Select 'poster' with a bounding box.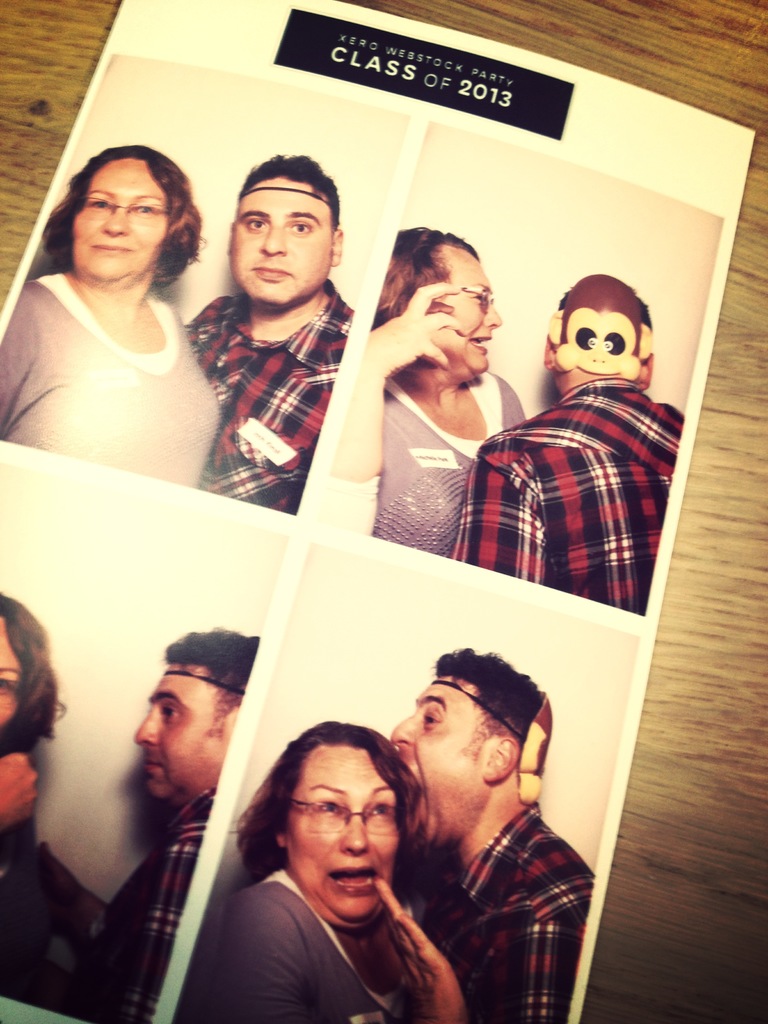
(0,0,755,1023).
